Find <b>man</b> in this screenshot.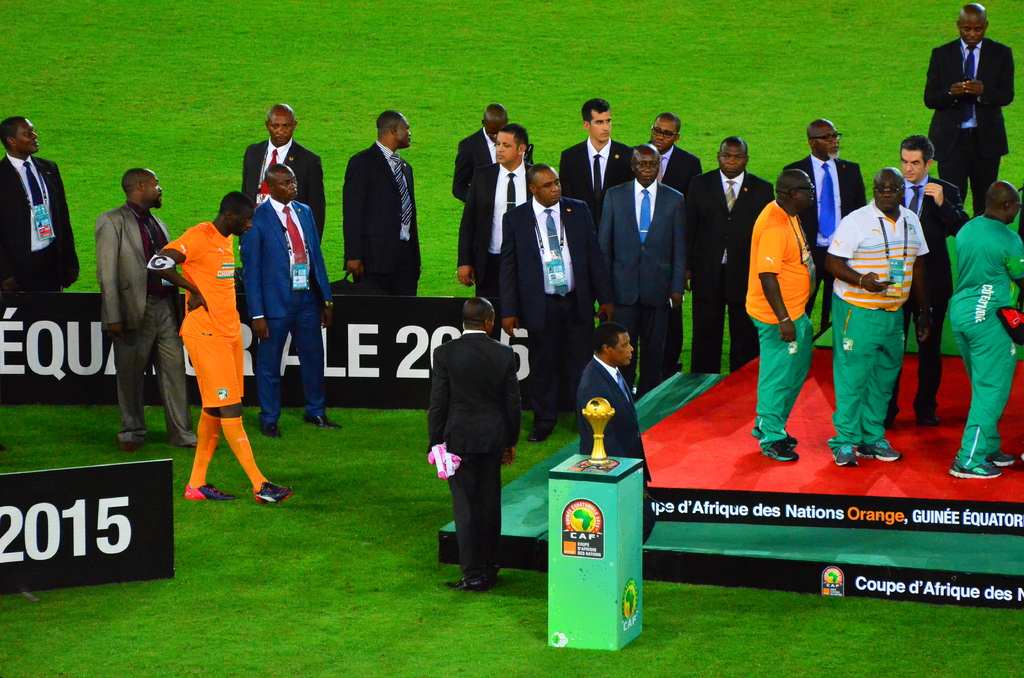
The bounding box for <b>man</b> is rect(422, 296, 527, 592).
